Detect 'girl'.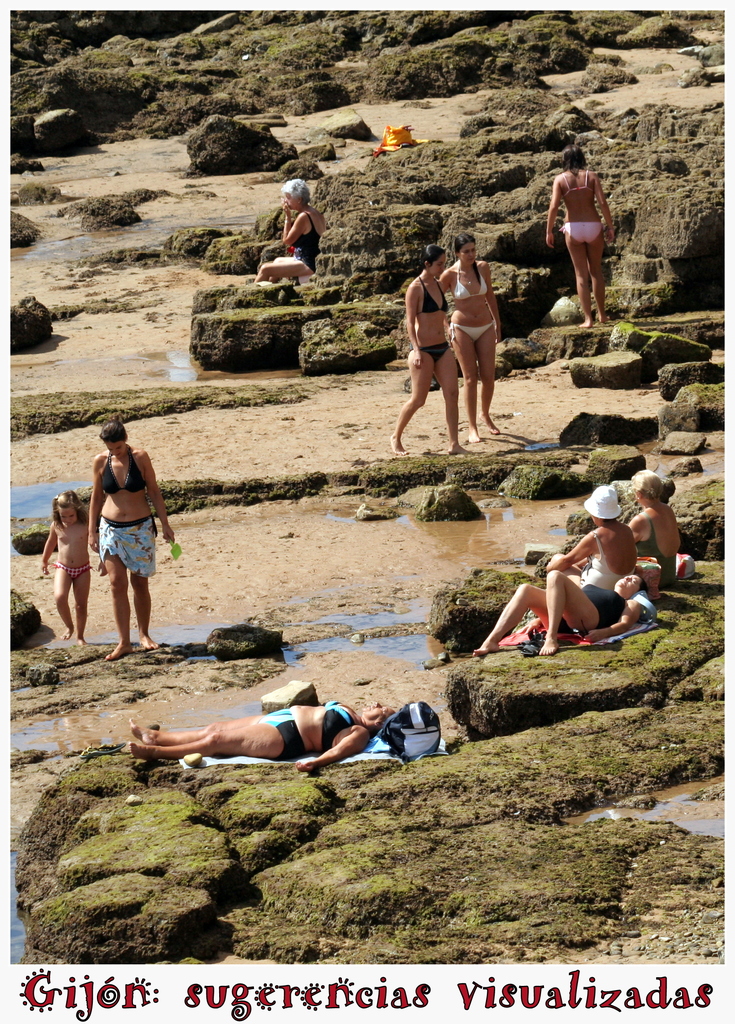
Detected at left=436, top=237, right=499, bottom=435.
